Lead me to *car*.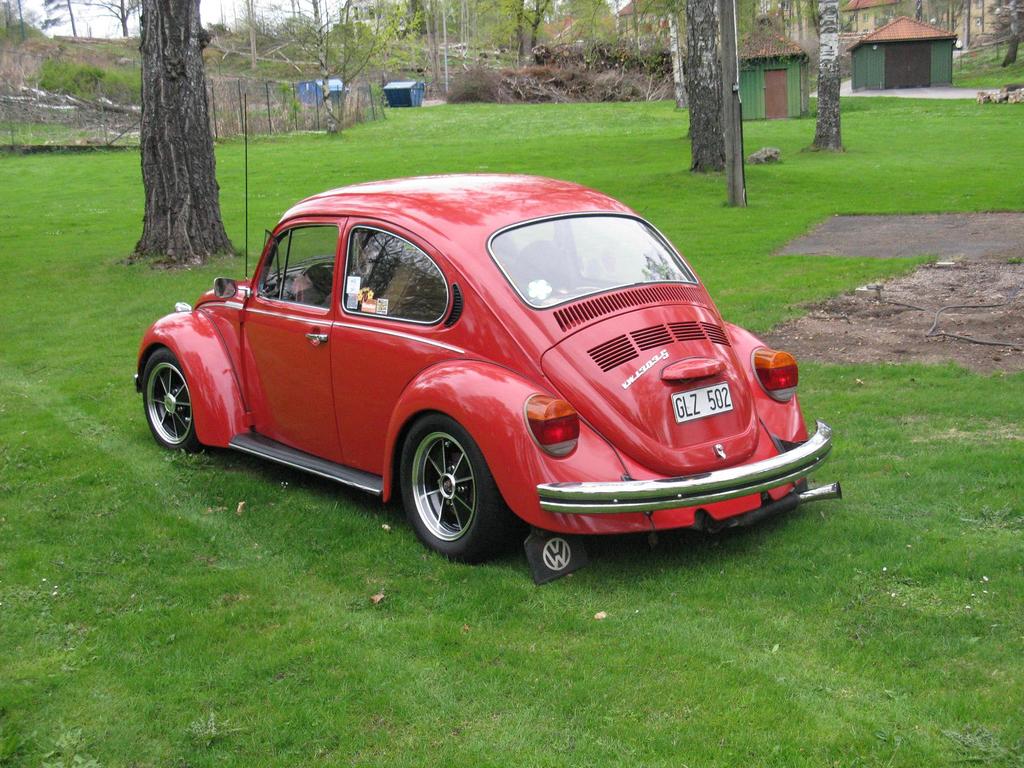
Lead to bbox=(131, 91, 842, 591).
